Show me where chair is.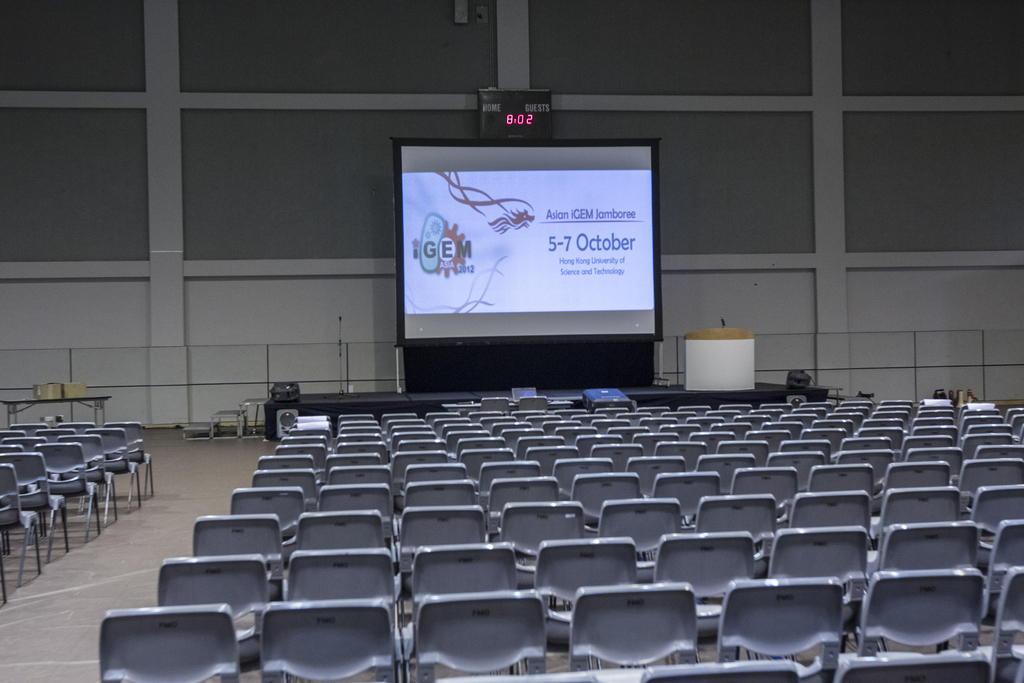
chair is at [982,564,1023,643].
